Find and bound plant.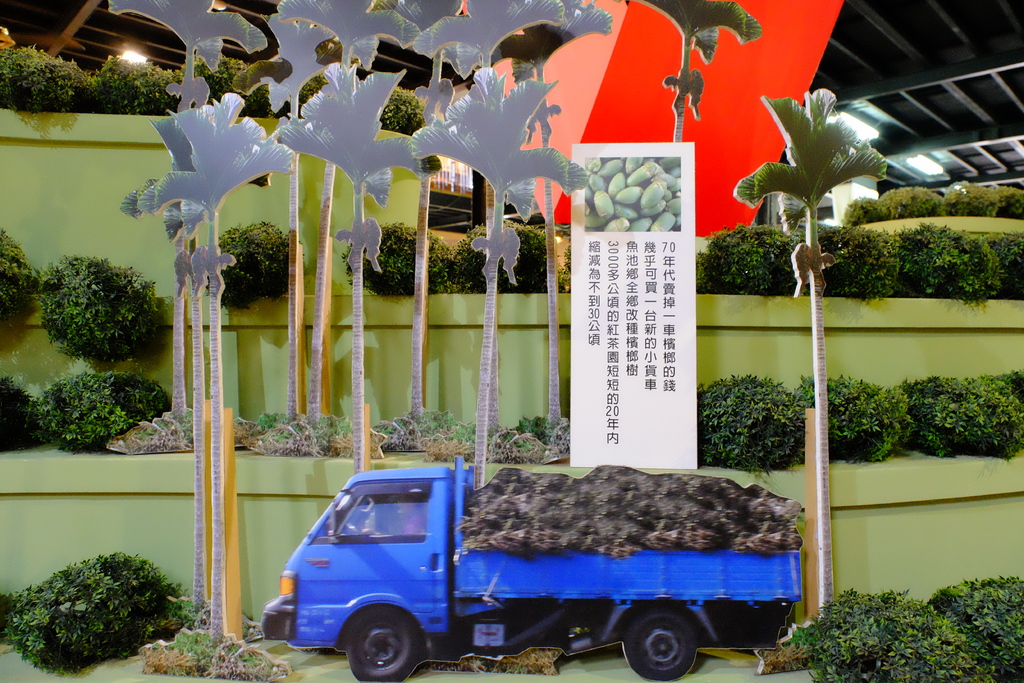
Bound: crop(299, 58, 333, 124).
